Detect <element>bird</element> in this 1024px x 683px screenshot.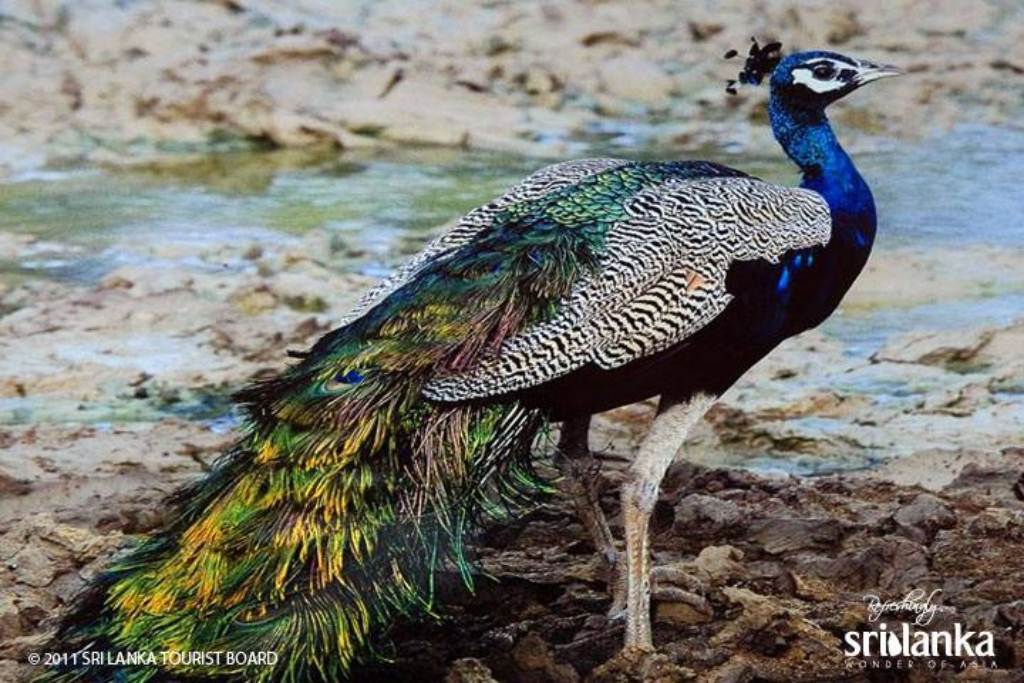
Detection: (58, 11, 927, 652).
